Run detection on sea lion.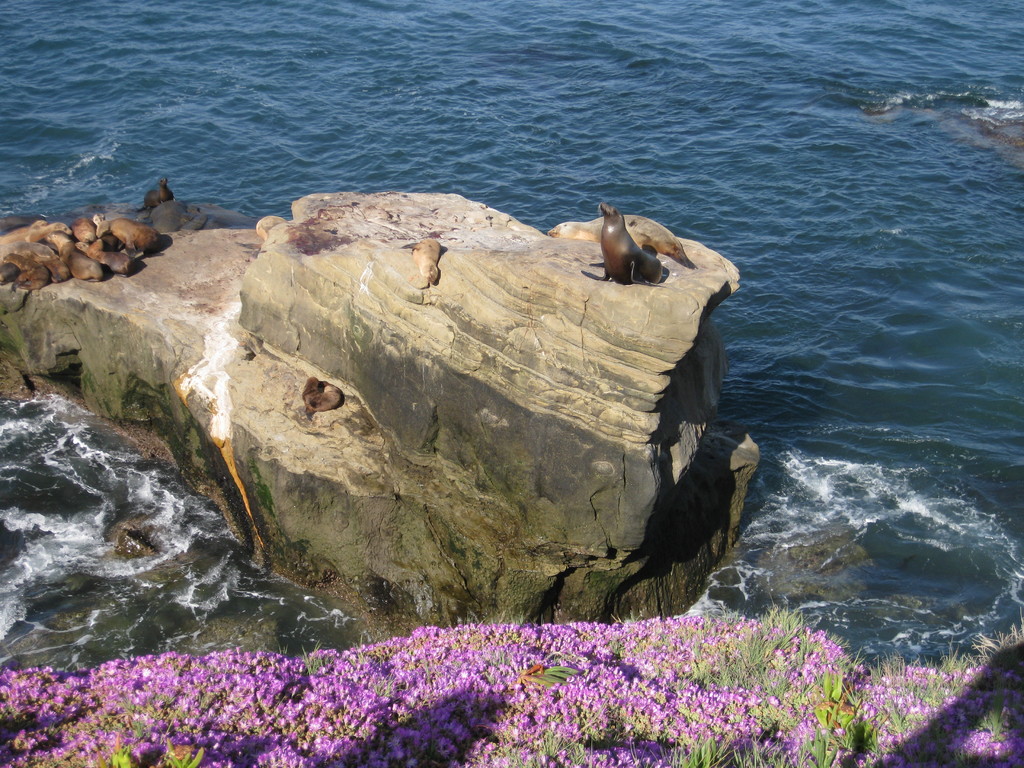
Result: left=402, top=239, right=444, bottom=297.
